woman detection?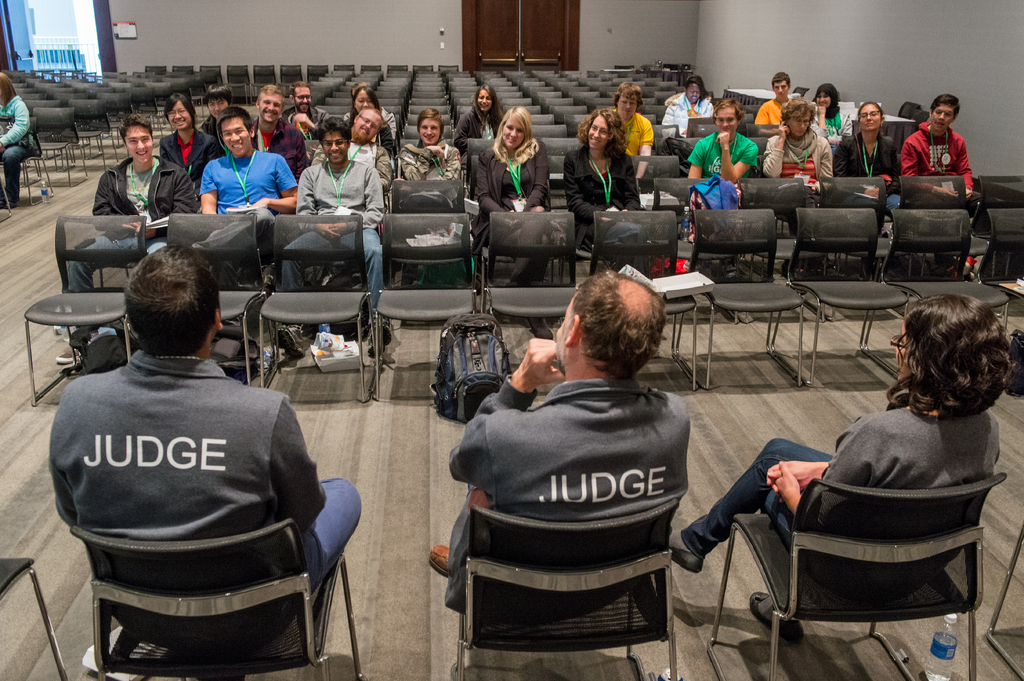
locate(655, 68, 720, 142)
